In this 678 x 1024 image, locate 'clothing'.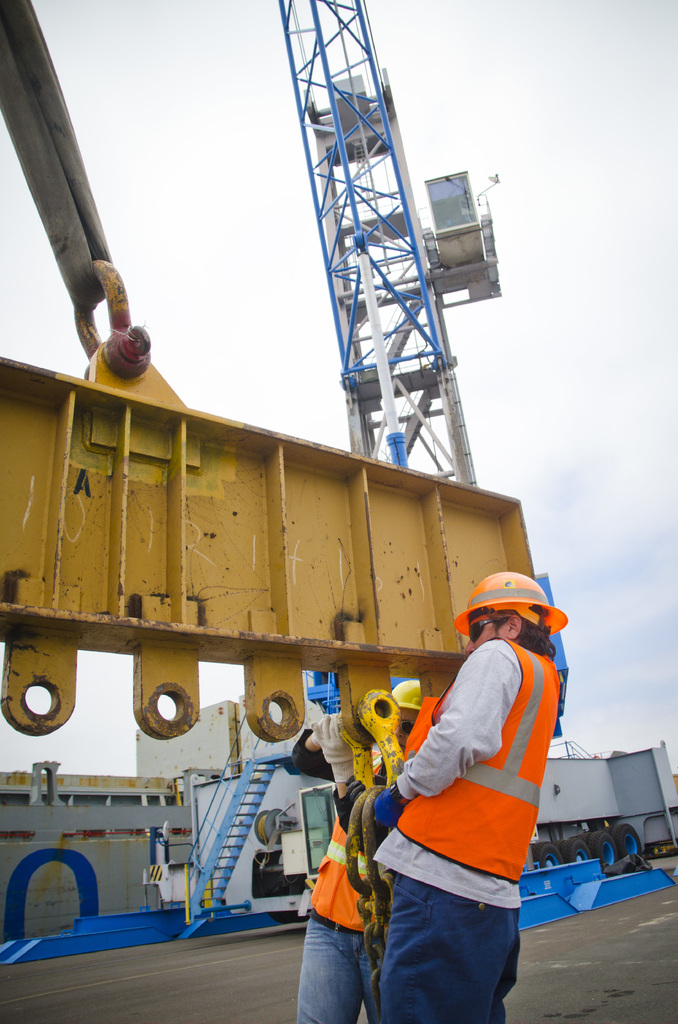
Bounding box: 373, 614, 553, 989.
